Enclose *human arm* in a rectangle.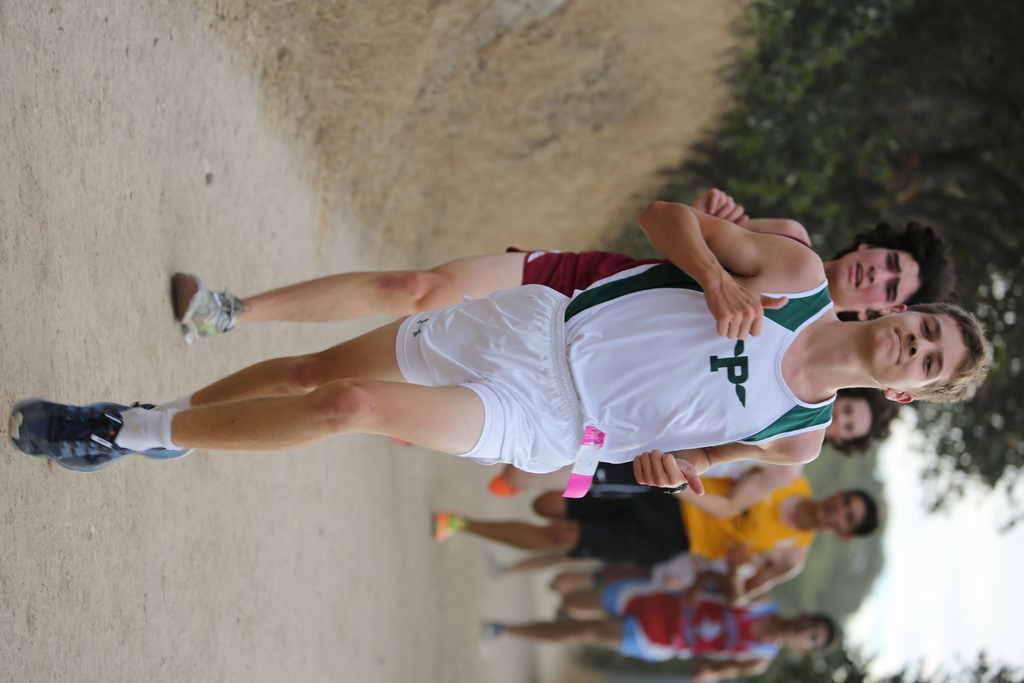
rect(691, 188, 794, 238).
